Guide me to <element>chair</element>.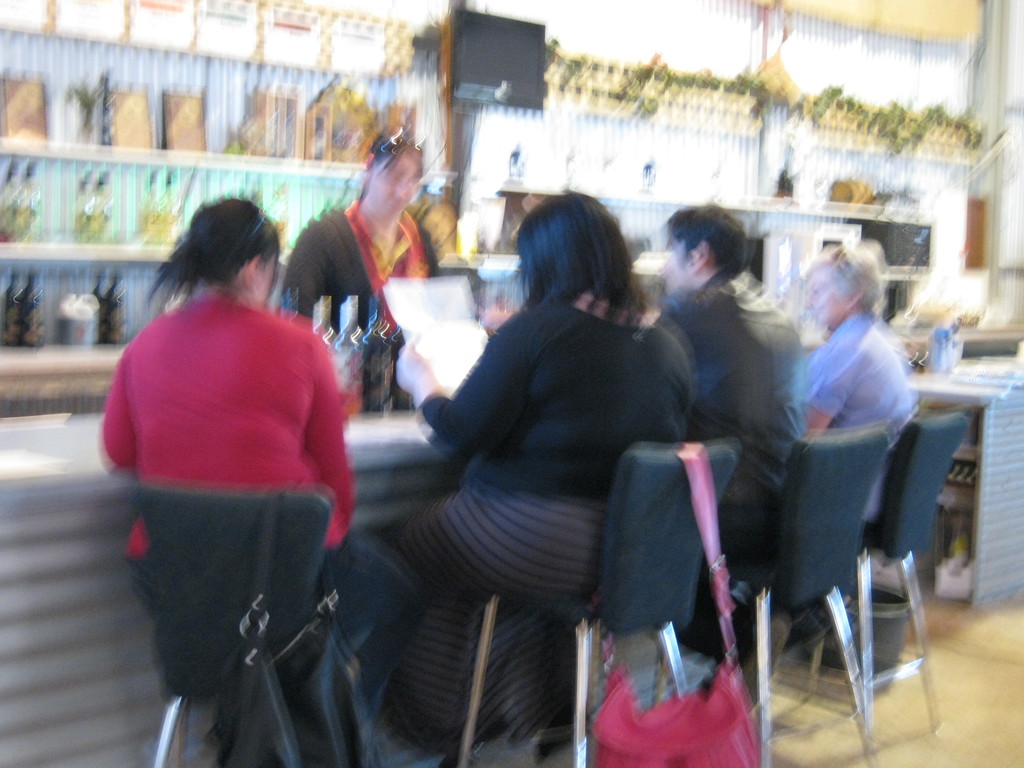
Guidance: 132 477 355 767.
